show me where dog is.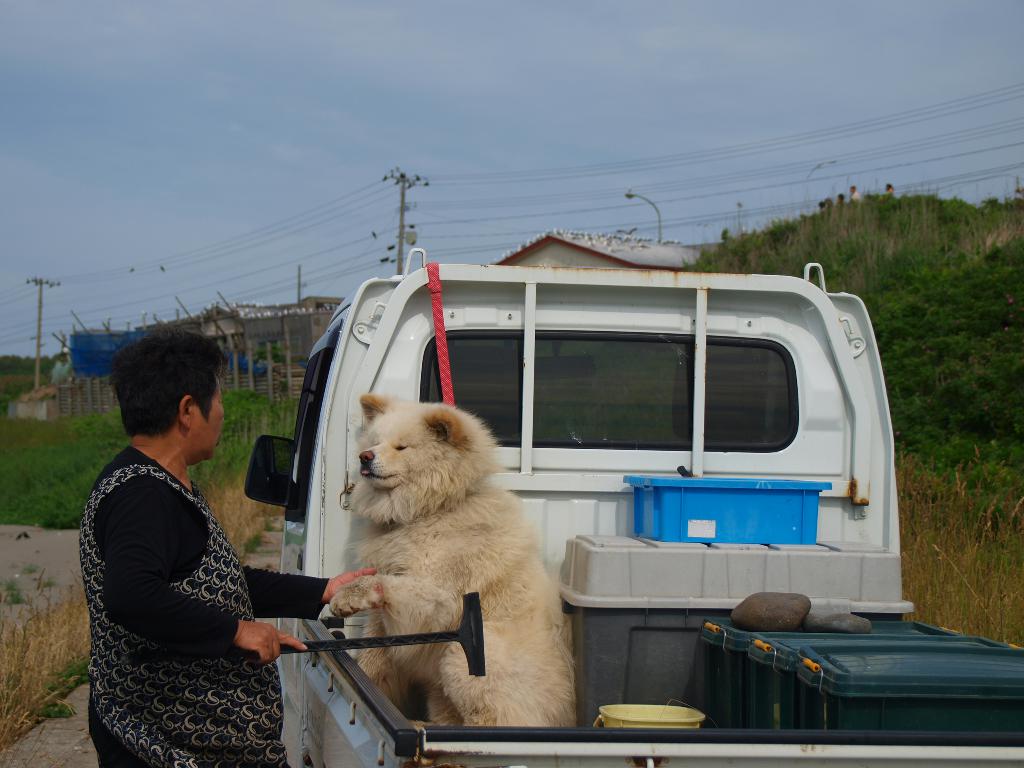
dog is at <bbox>329, 392, 582, 730</bbox>.
